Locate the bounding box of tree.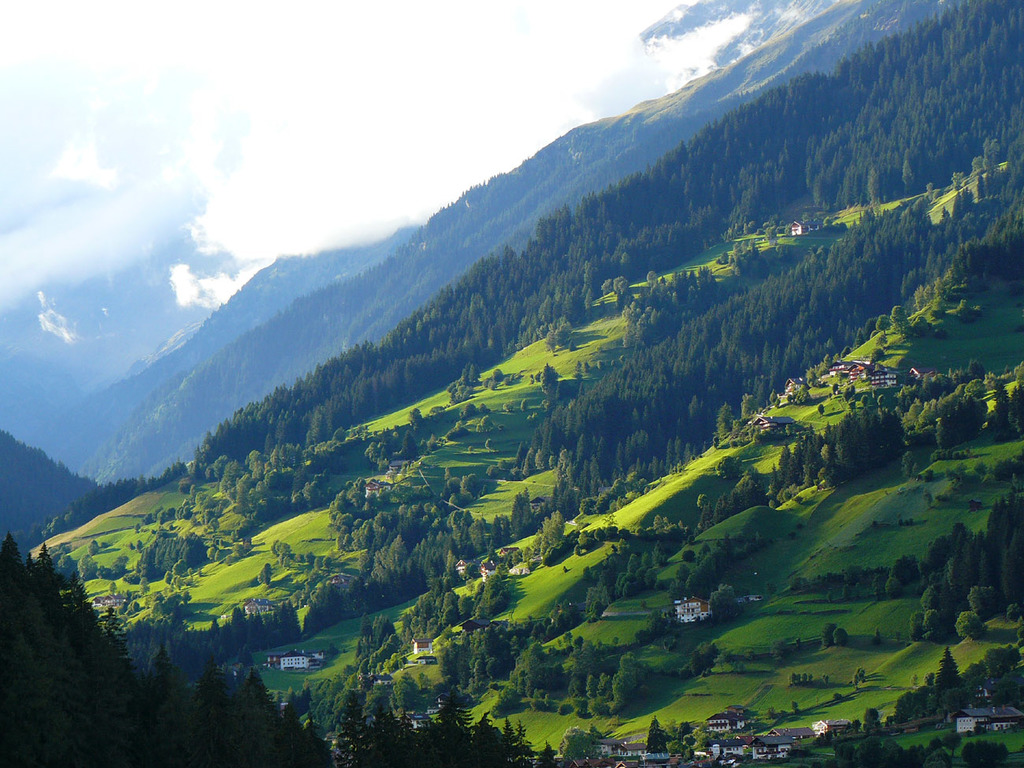
Bounding box: Rect(461, 583, 474, 614).
